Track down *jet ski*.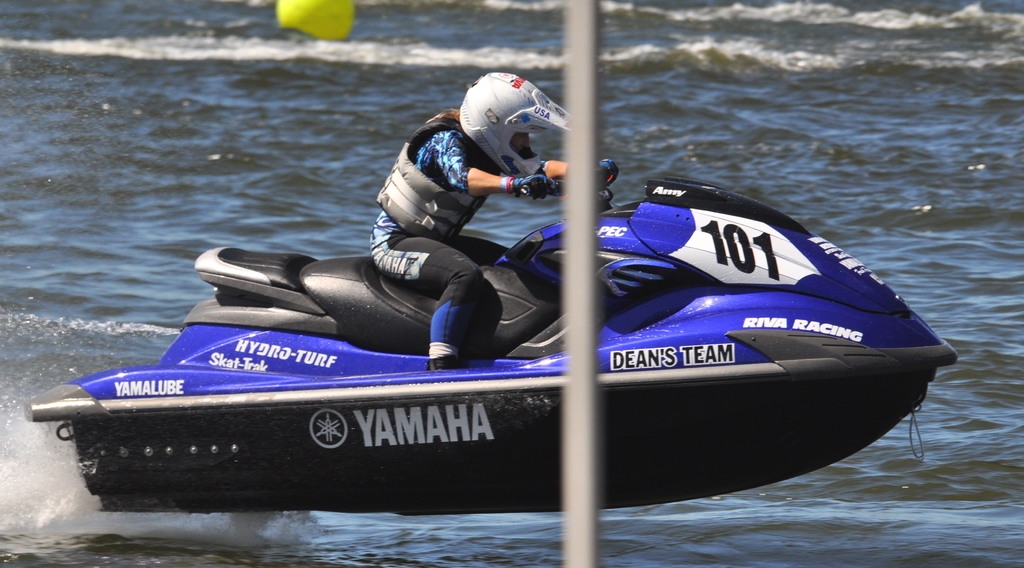
Tracked to 24, 167, 957, 517.
